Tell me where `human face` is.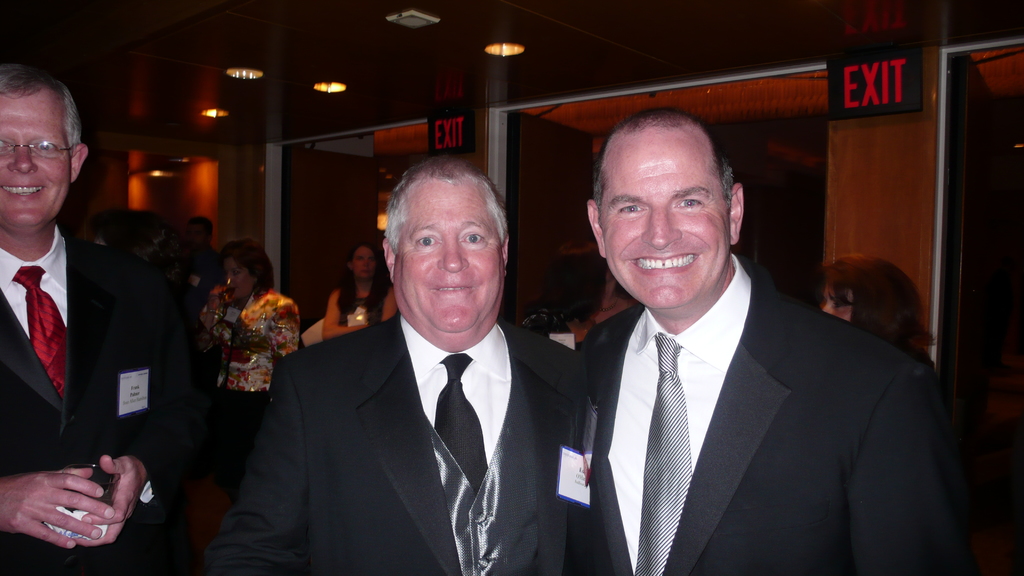
`human face` is at [left=0, top=92, right=74, bottom=234].
